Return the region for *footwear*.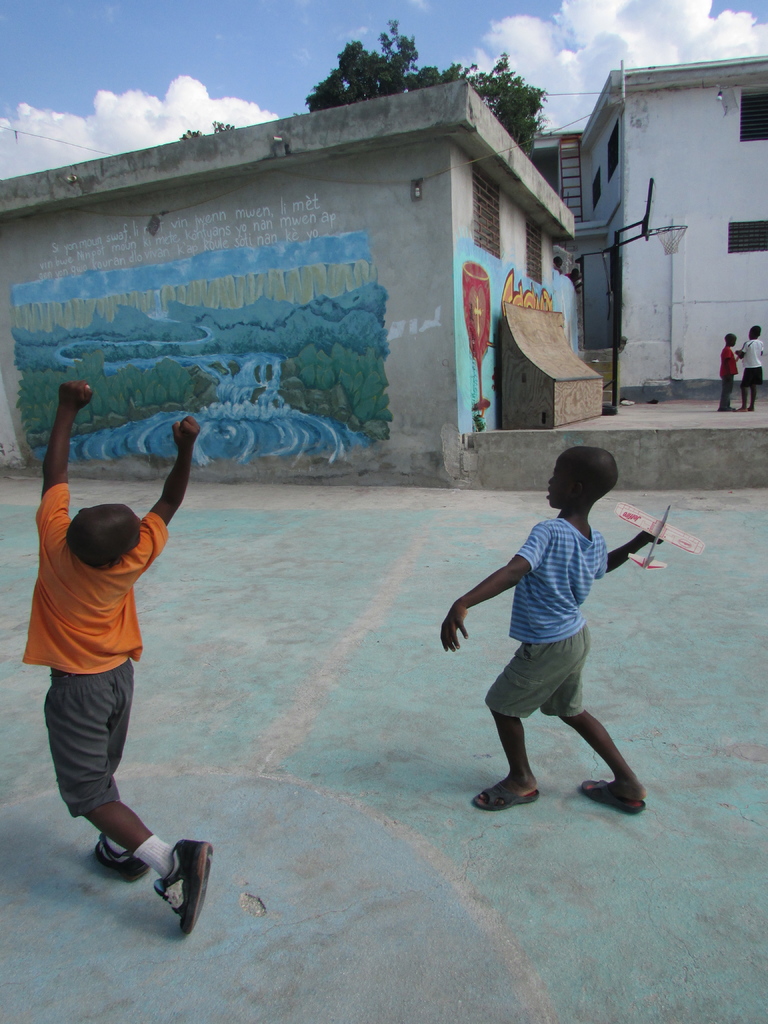
(left=475, top=783, right=538, bottom=815).
